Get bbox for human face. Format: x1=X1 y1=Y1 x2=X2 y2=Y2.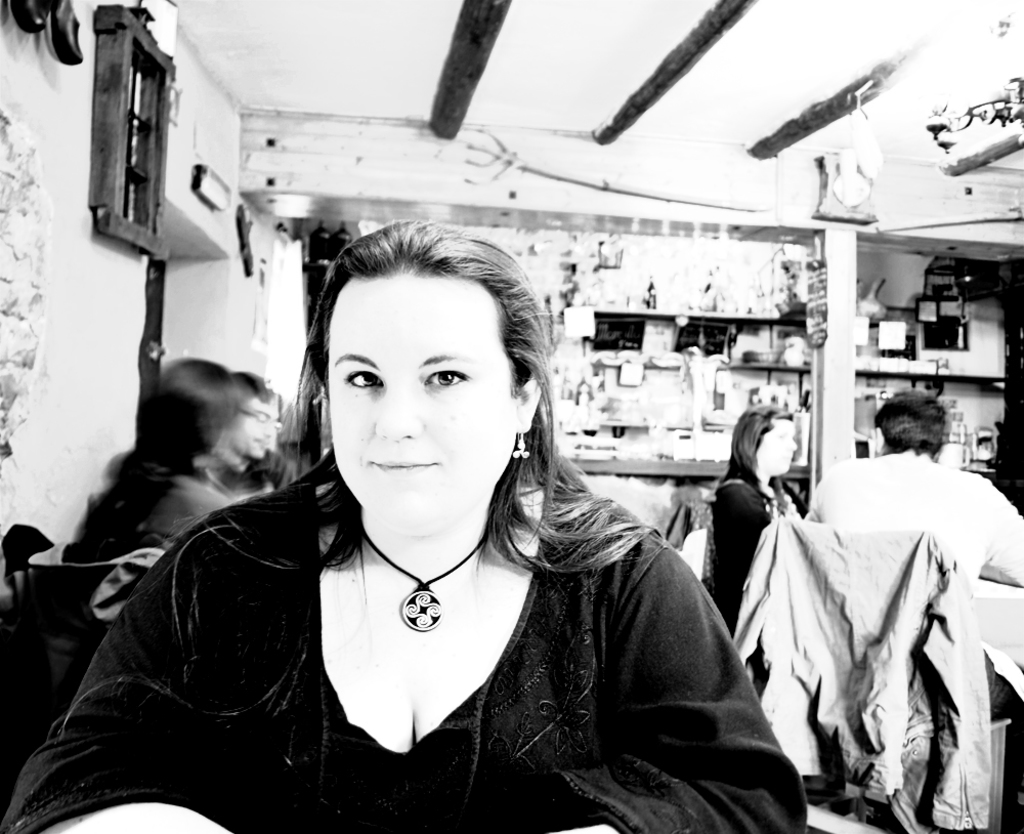
x1=334 y1=269 x2=509 y2=536.
